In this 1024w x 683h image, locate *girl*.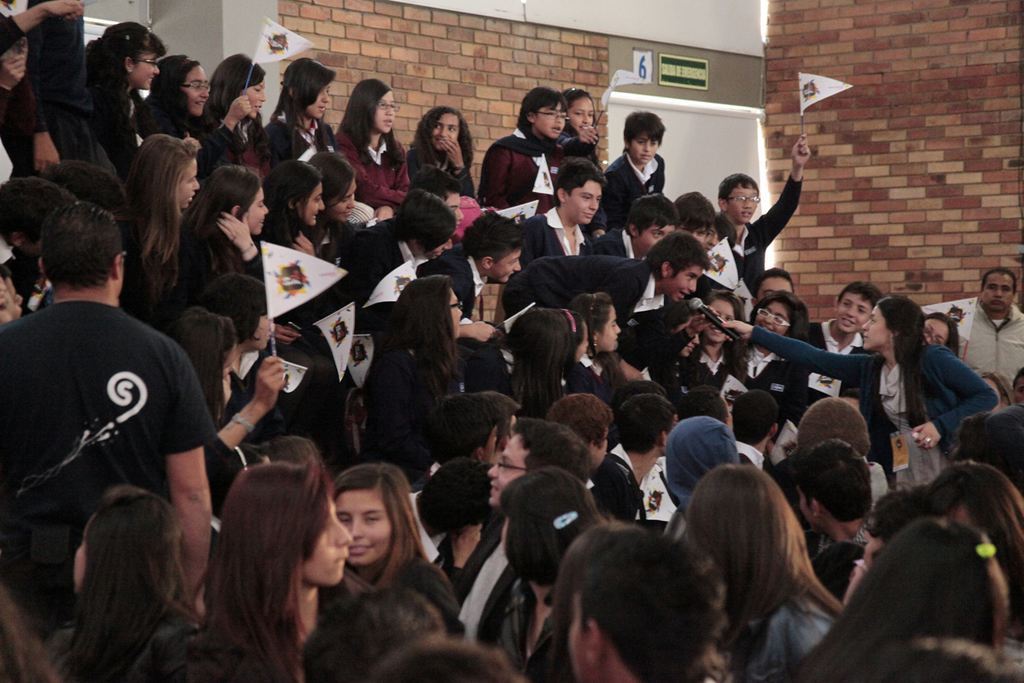
Bounding box: bbox(136, 55, 203, 142).
